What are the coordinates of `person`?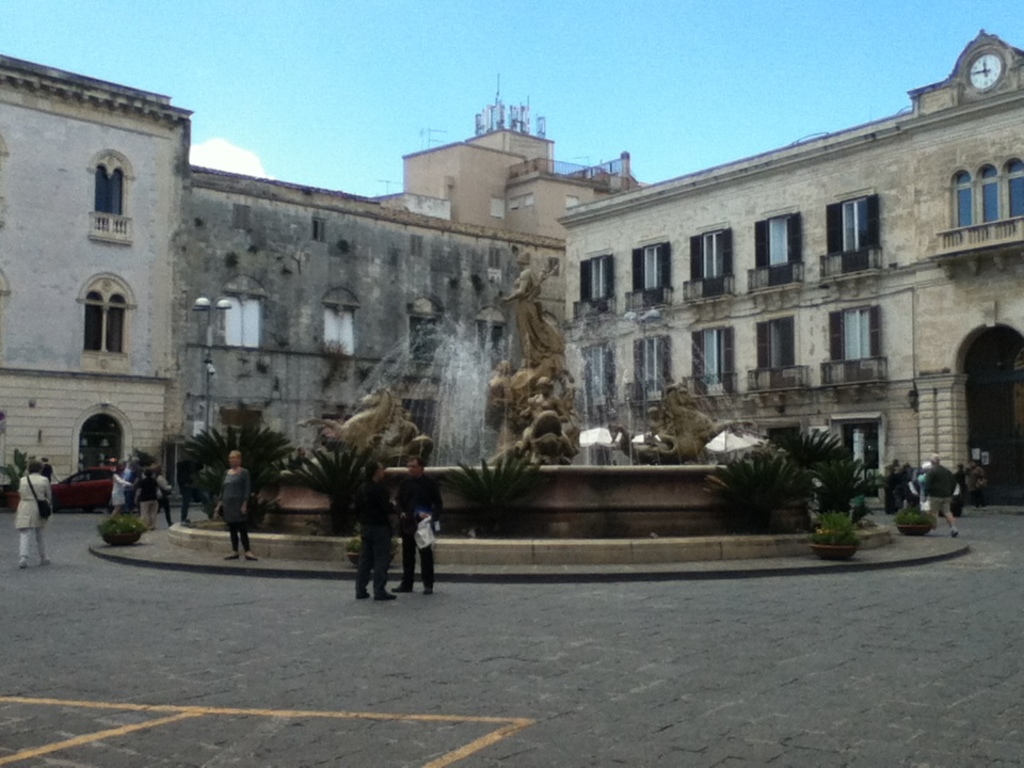
detection(343, 459, 398, 602).
